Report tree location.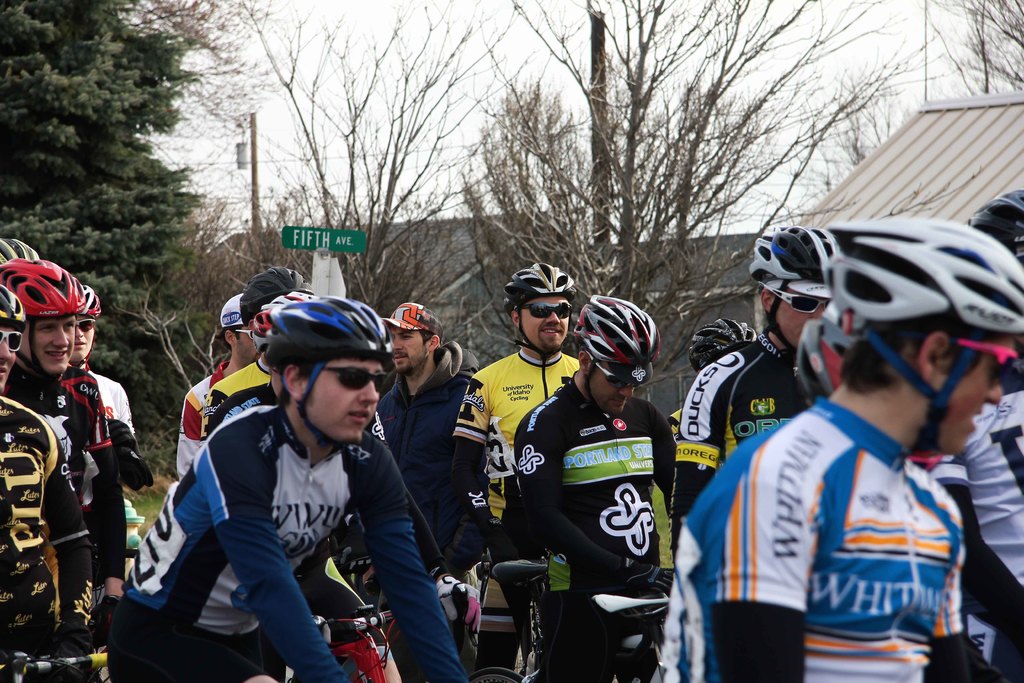
Report: (471, 0, 891, 388).
